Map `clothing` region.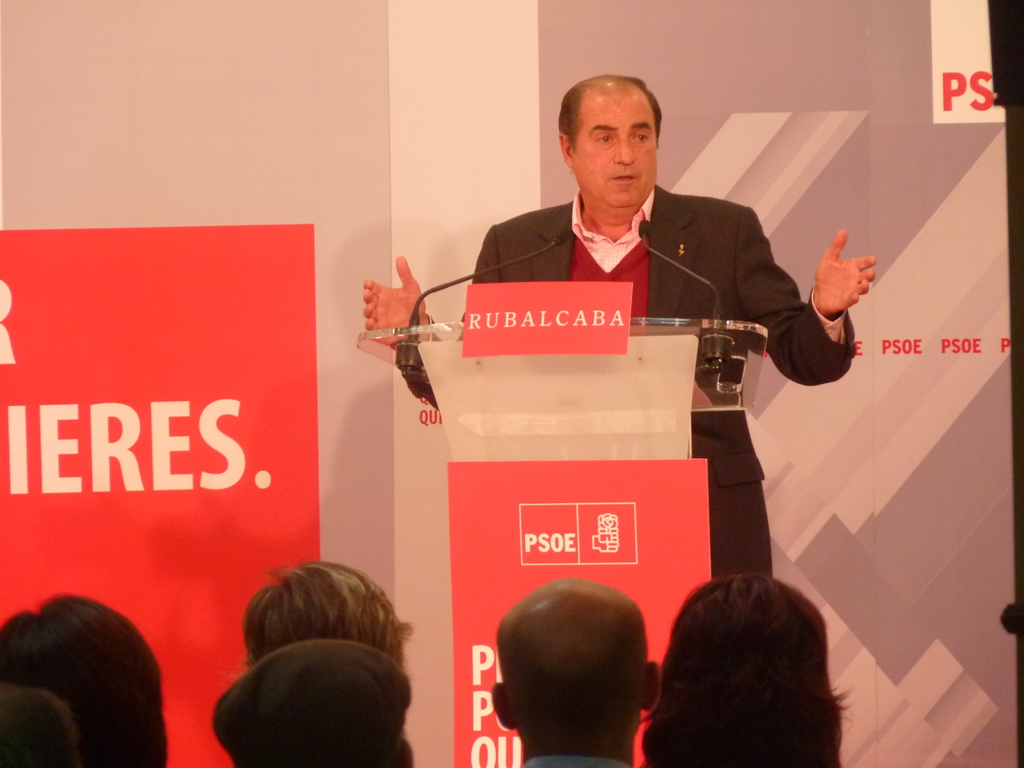
Mapped to bbox(521, 751, 628, 767).
